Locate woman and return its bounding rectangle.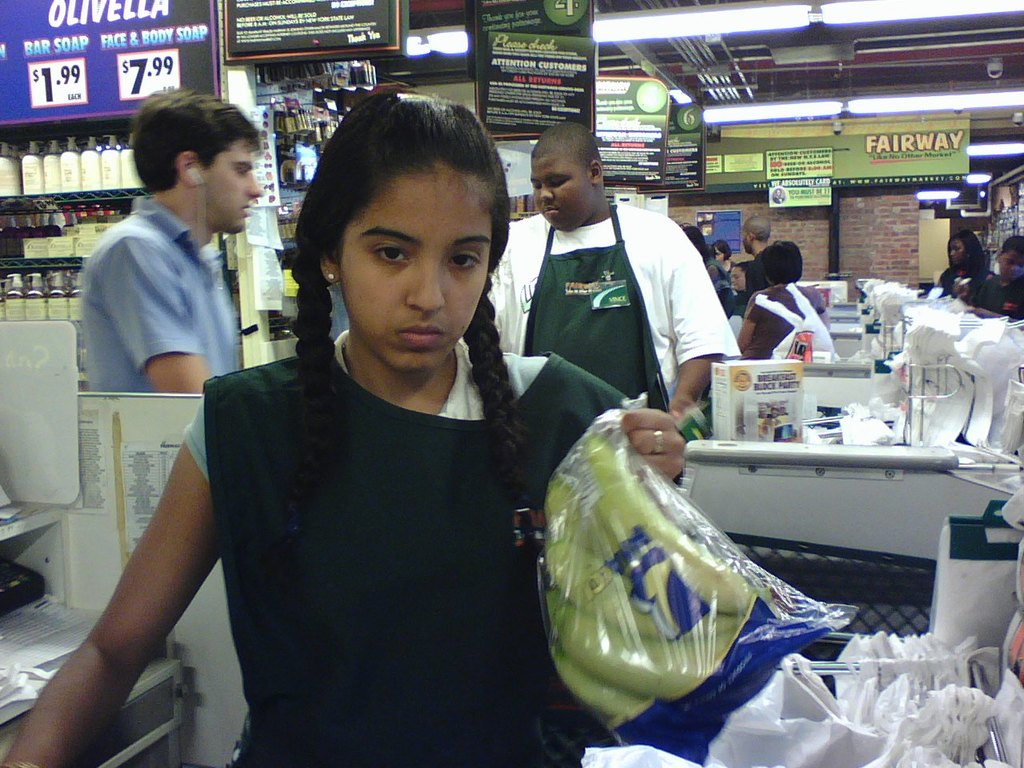
<region>733, 235, 834, 367</region>.
